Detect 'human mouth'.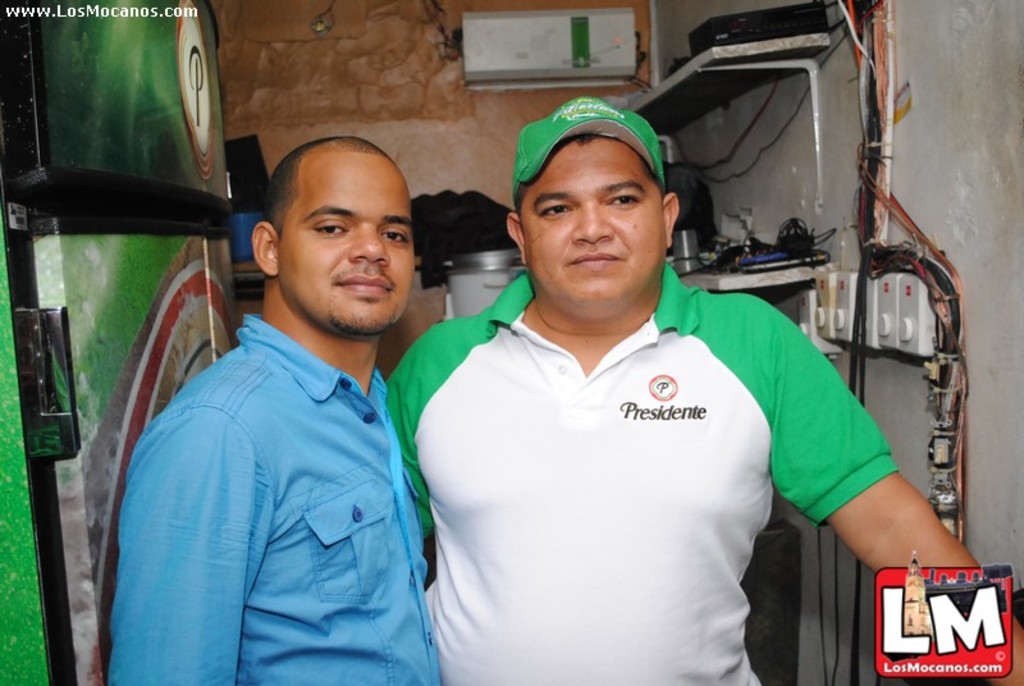
Detected at <region>570, 248, 630, 271</region>.
